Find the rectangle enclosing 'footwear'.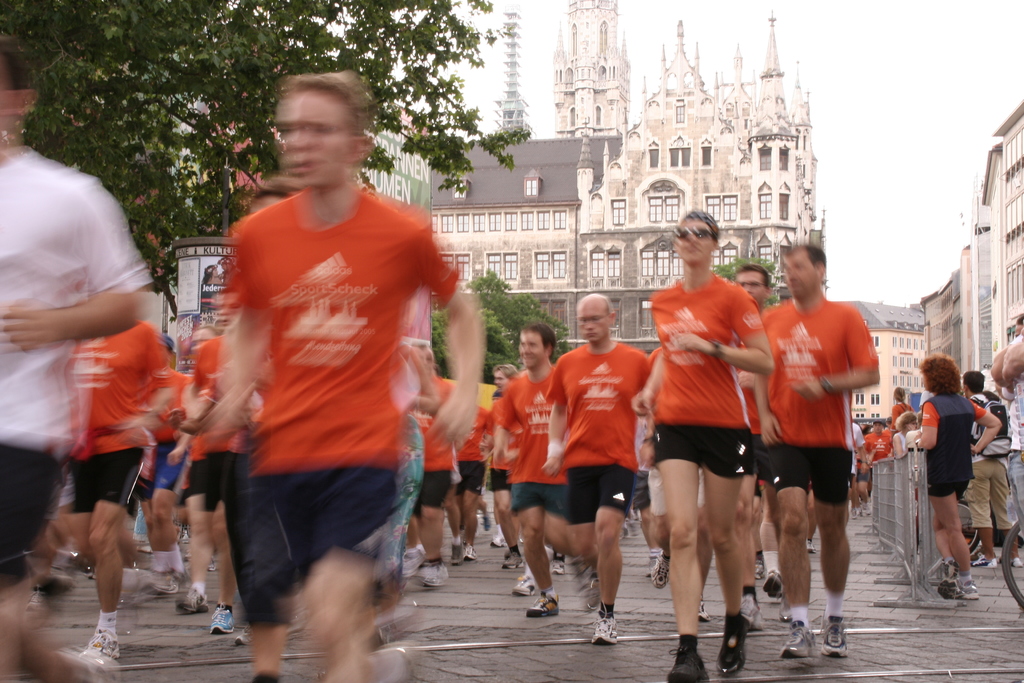
(515,574,534,594).
